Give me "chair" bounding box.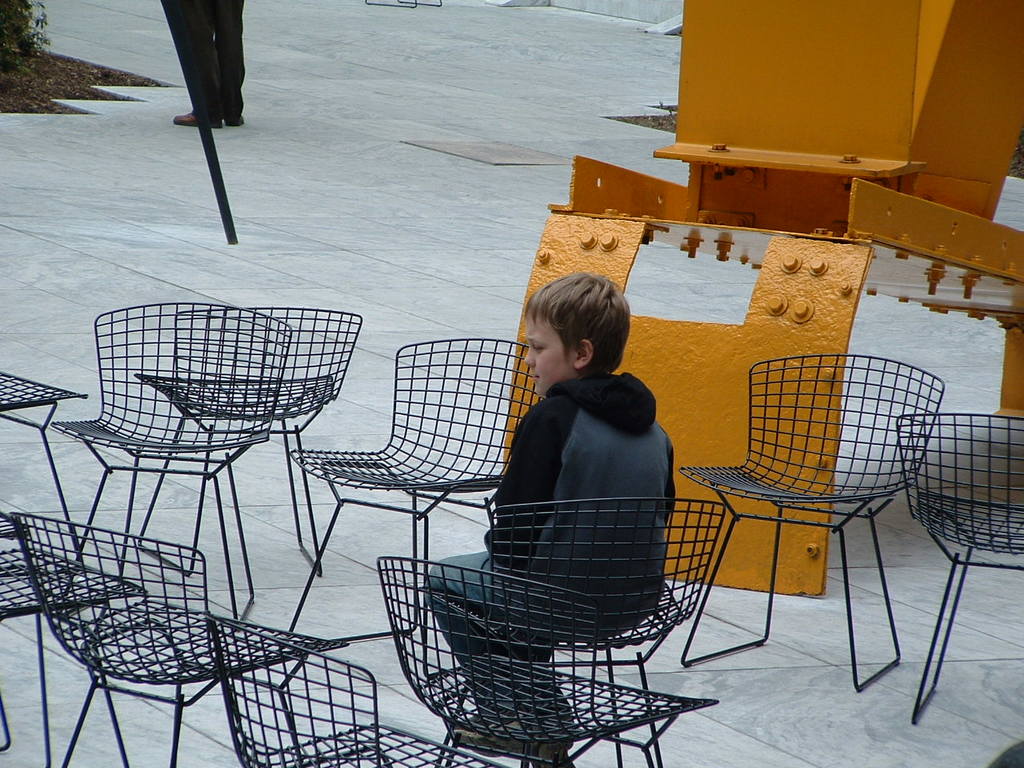
<box>702,311,978,729</box>.
